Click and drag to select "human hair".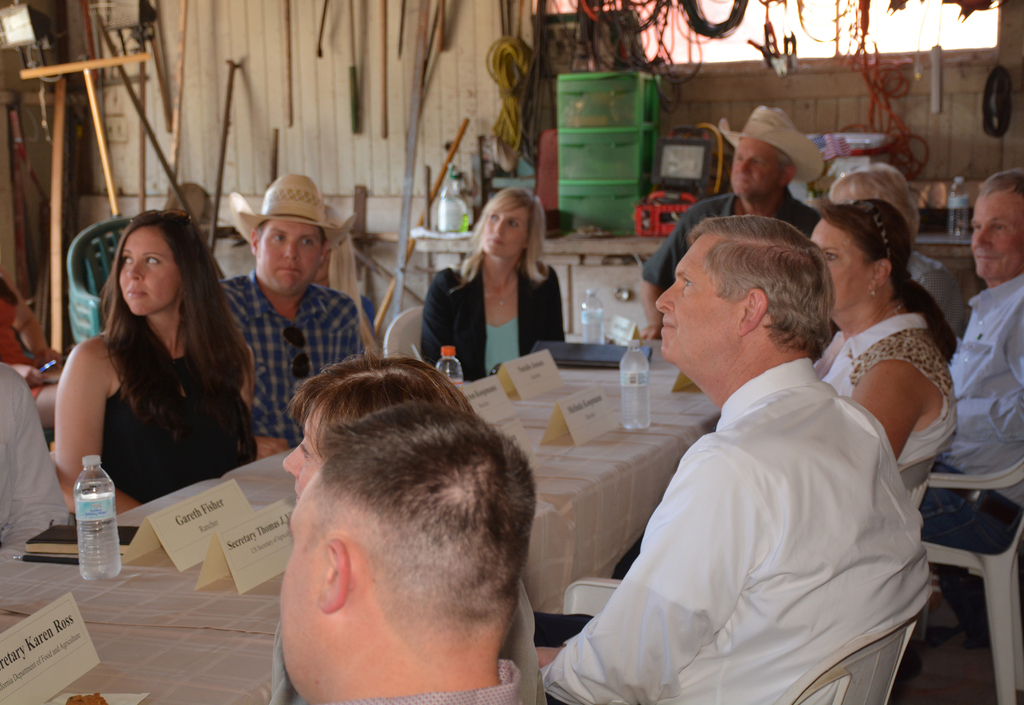
Selection: pyautogui.locateOnScreen(316, 394, 539, 586).
